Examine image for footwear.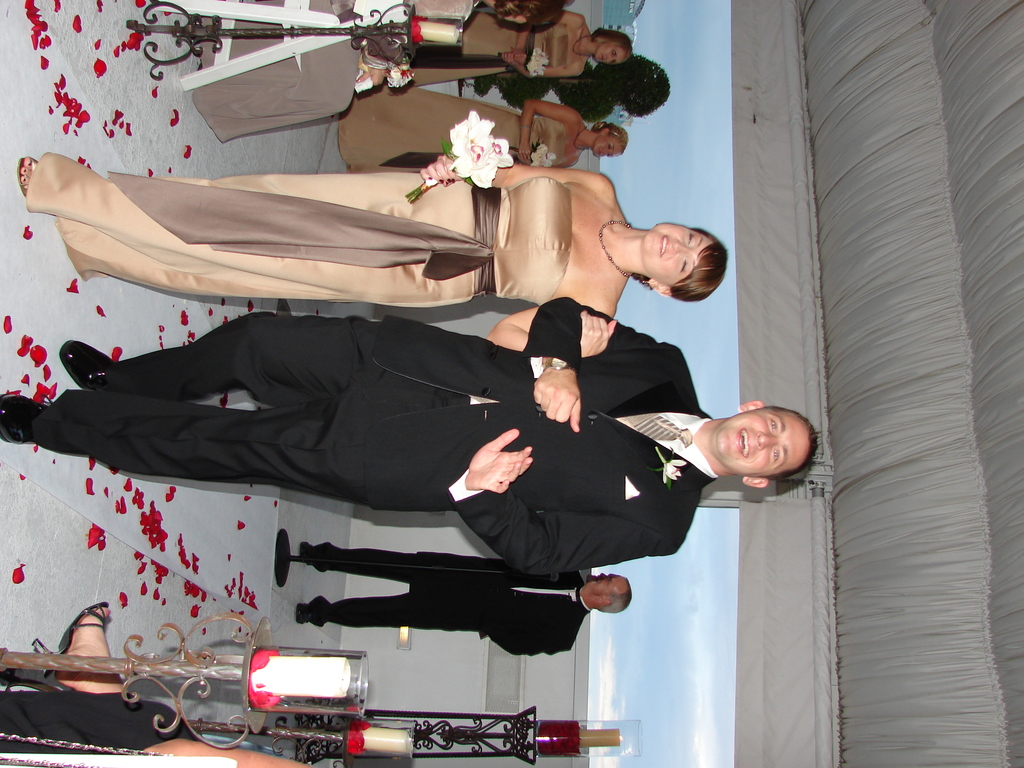
Examination result: {"x1": 17, "y1": 154, "x2": 30, "y2": 193}.
